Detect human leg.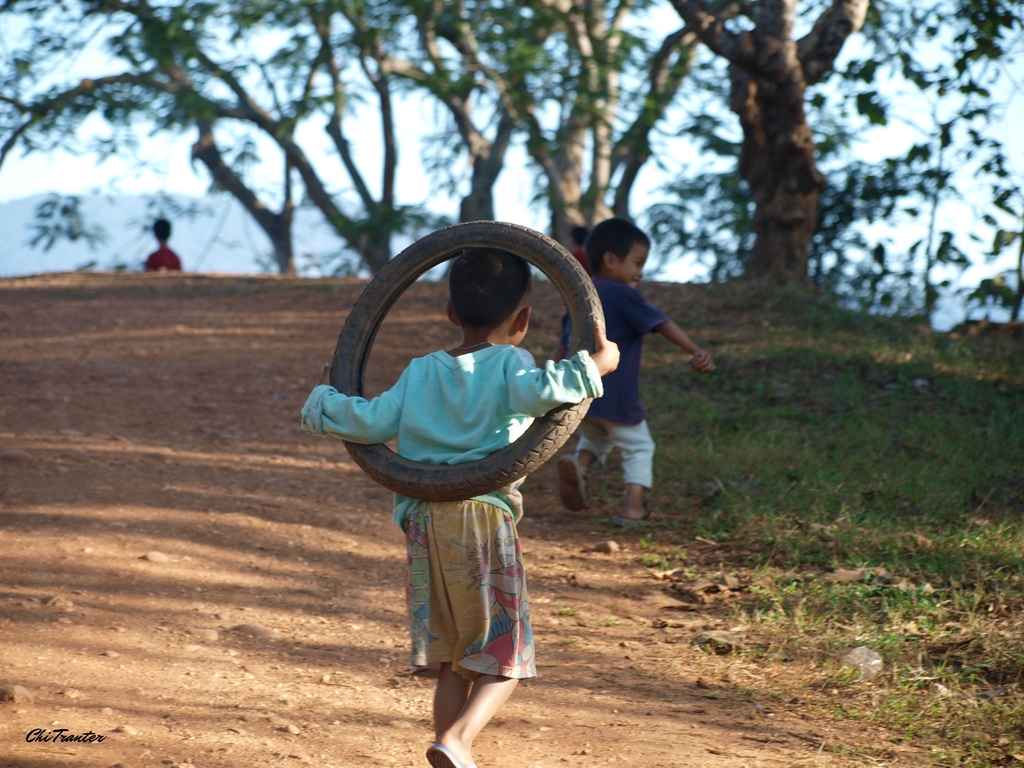
Detected at bbox=[601, 397, 657, 518].
